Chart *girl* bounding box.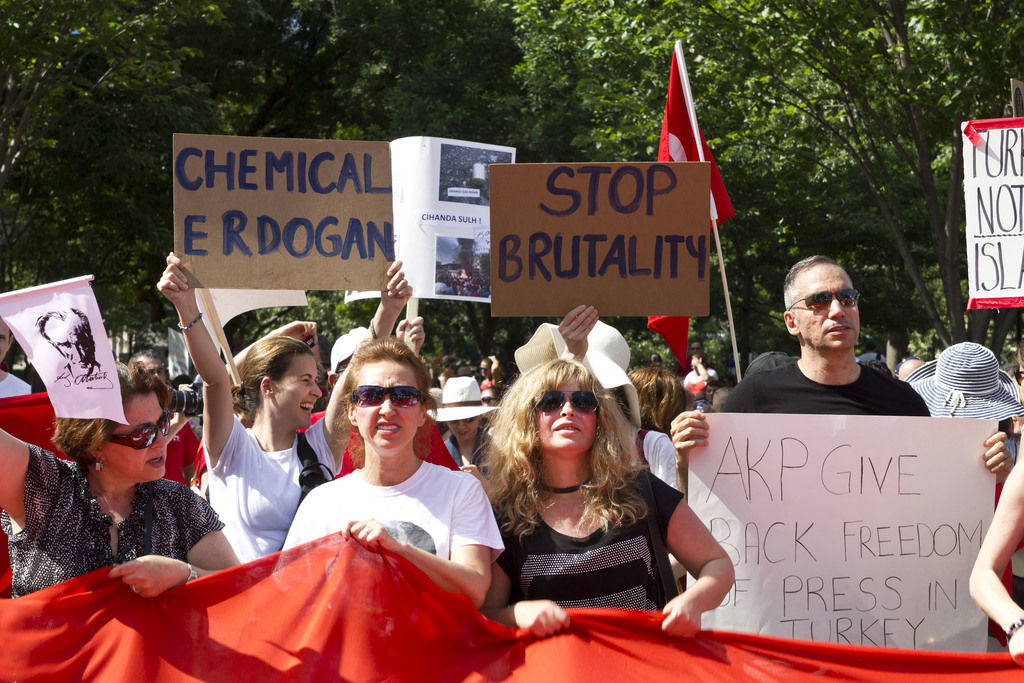
Charted: locate(154, 251, 415, 570).
